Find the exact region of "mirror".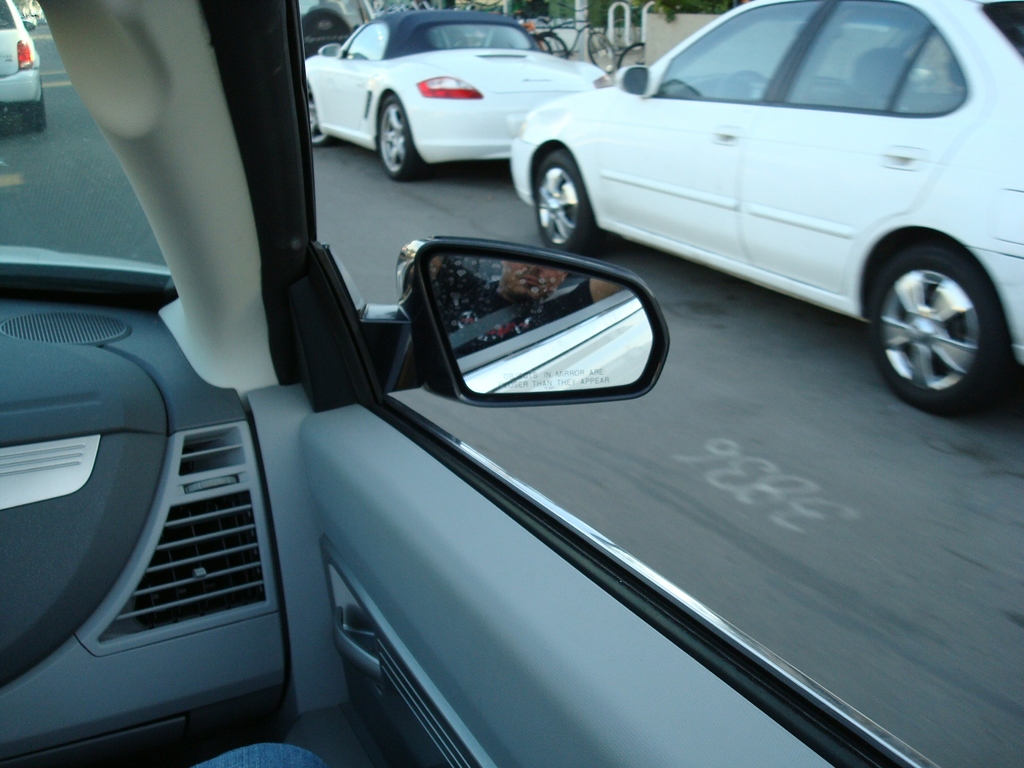
Exact region: (324, 47, 341, 54).
